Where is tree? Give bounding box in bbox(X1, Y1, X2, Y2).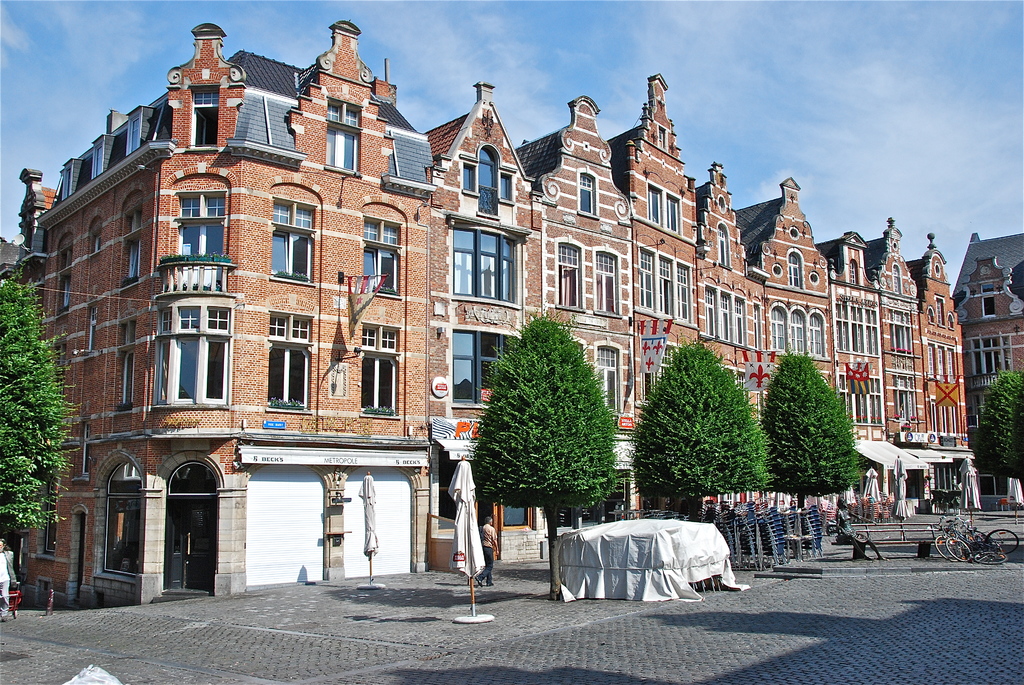
bbox(629, 338, 770, 516).
